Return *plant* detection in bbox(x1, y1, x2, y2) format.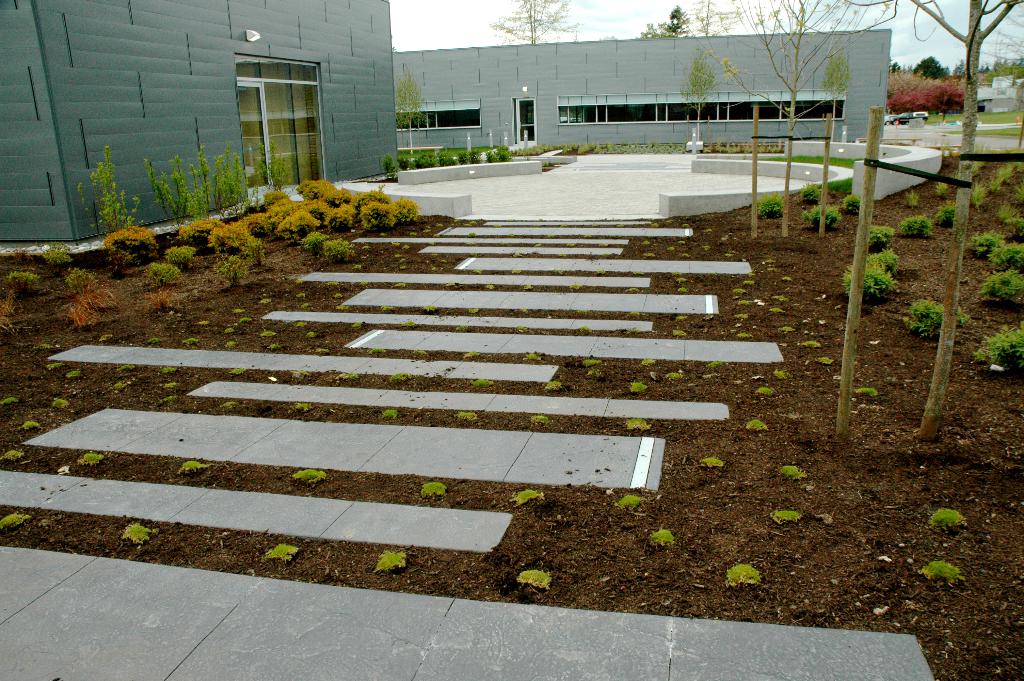
bbox(1004, 216, 1023, 237).
